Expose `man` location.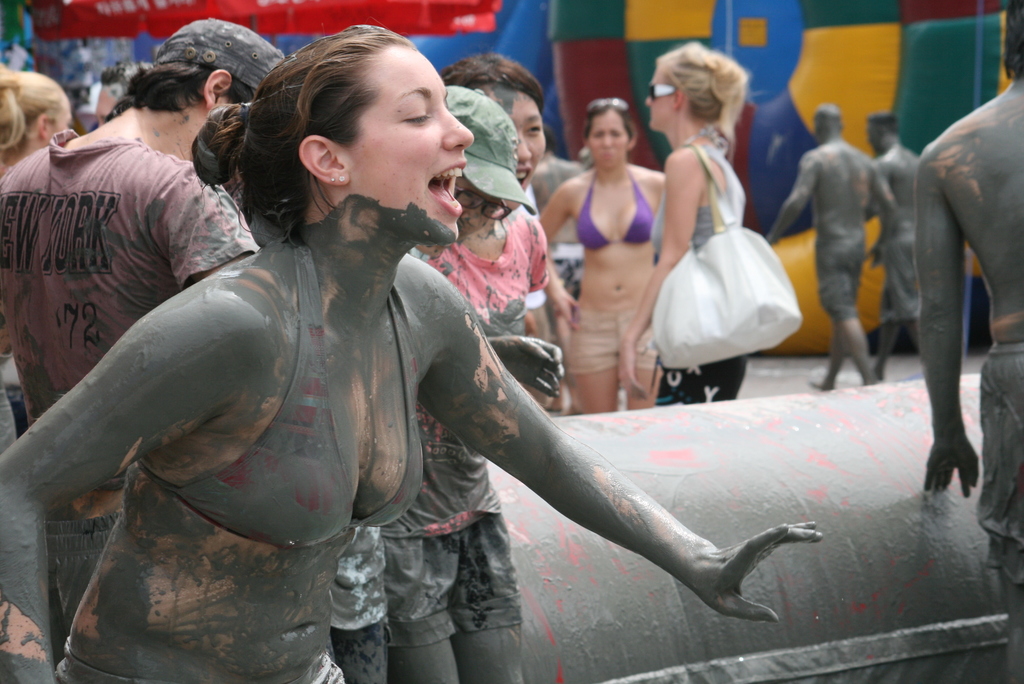
Exposed at {"x1": 0, "y1": 19, "x2": 292, "y2": 628}.
